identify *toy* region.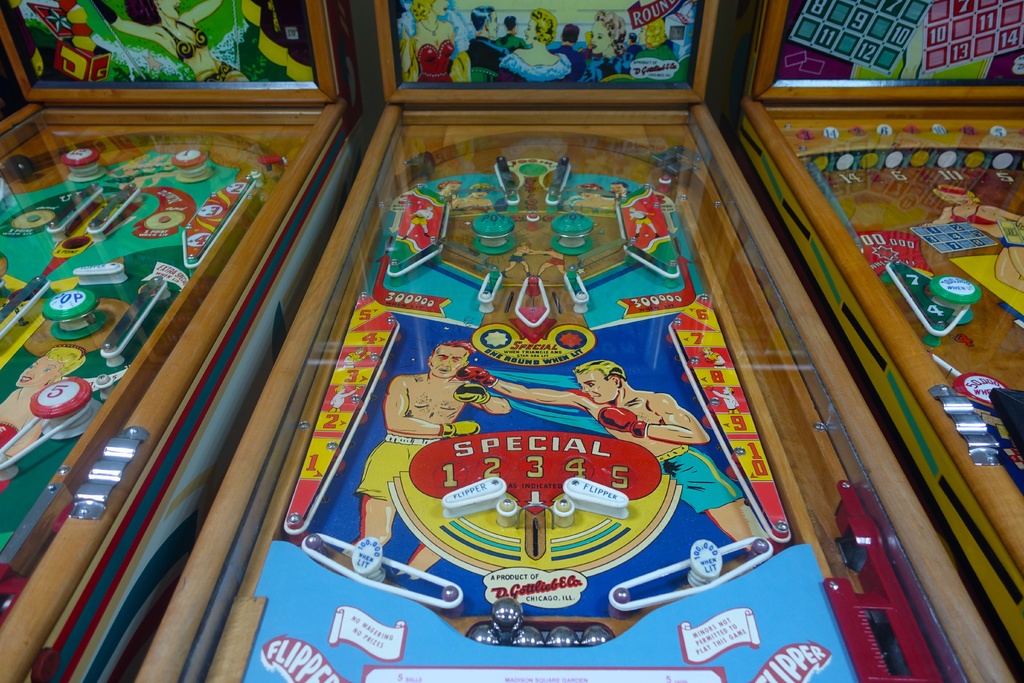
Region: box(733, 1, 1023, 657).
